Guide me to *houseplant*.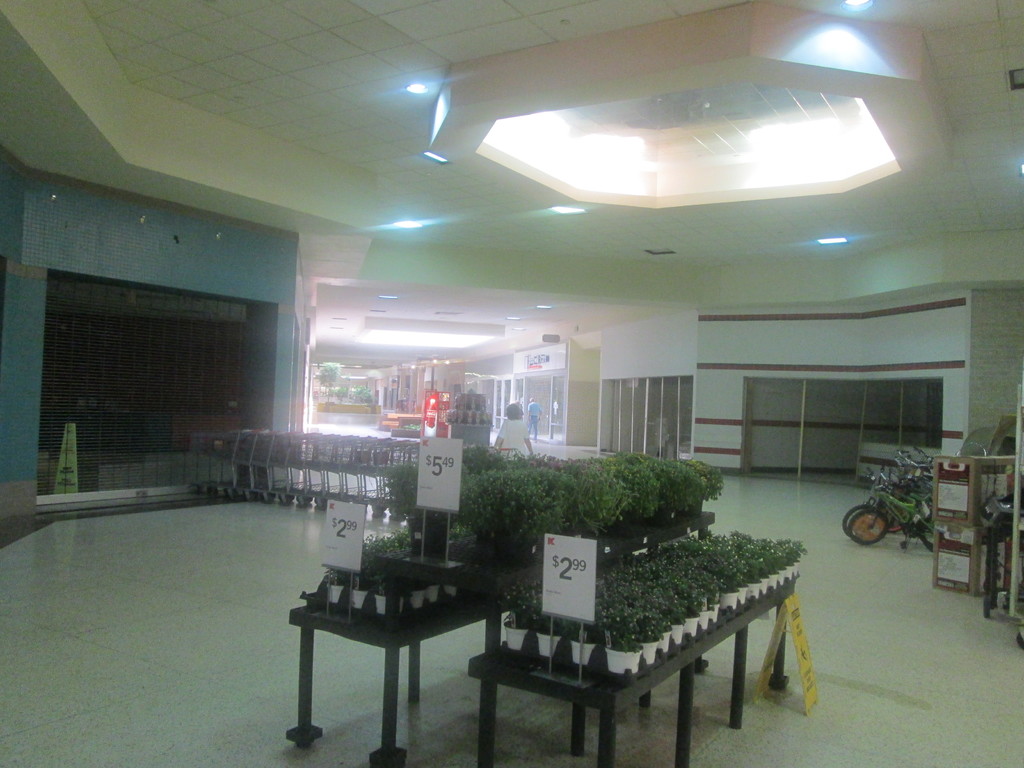
Guidance: bbox=[604, 627, 644, 675].
